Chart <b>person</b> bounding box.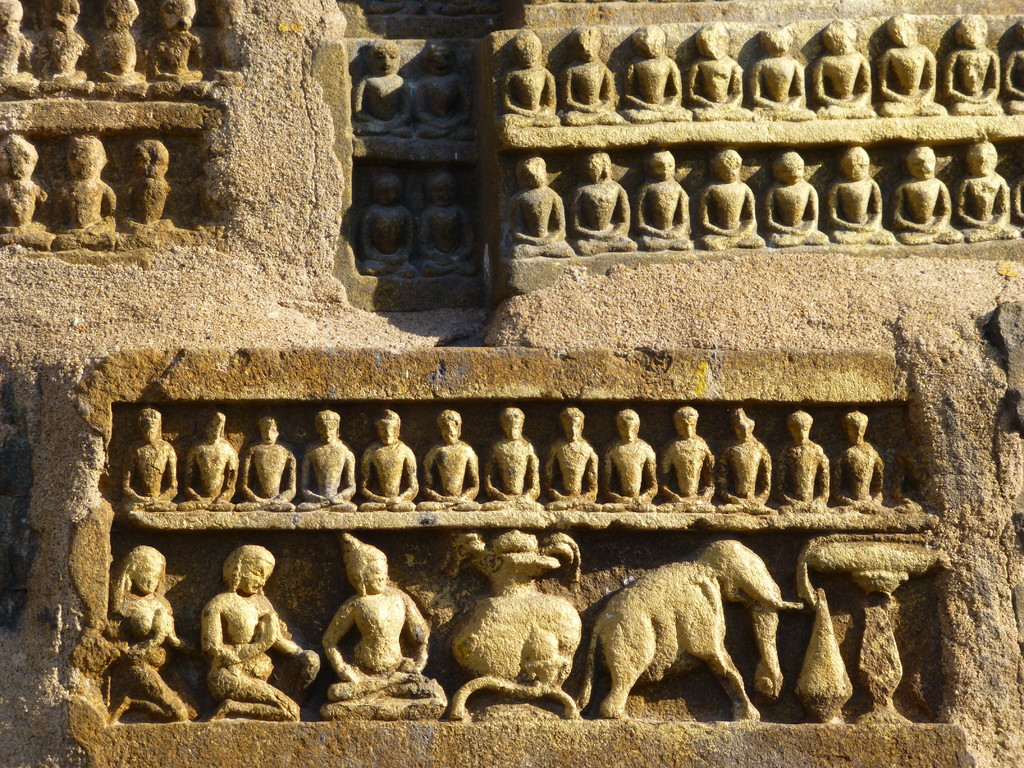
Charted: (x1=813, y1=16, x2=878, y2=120).
